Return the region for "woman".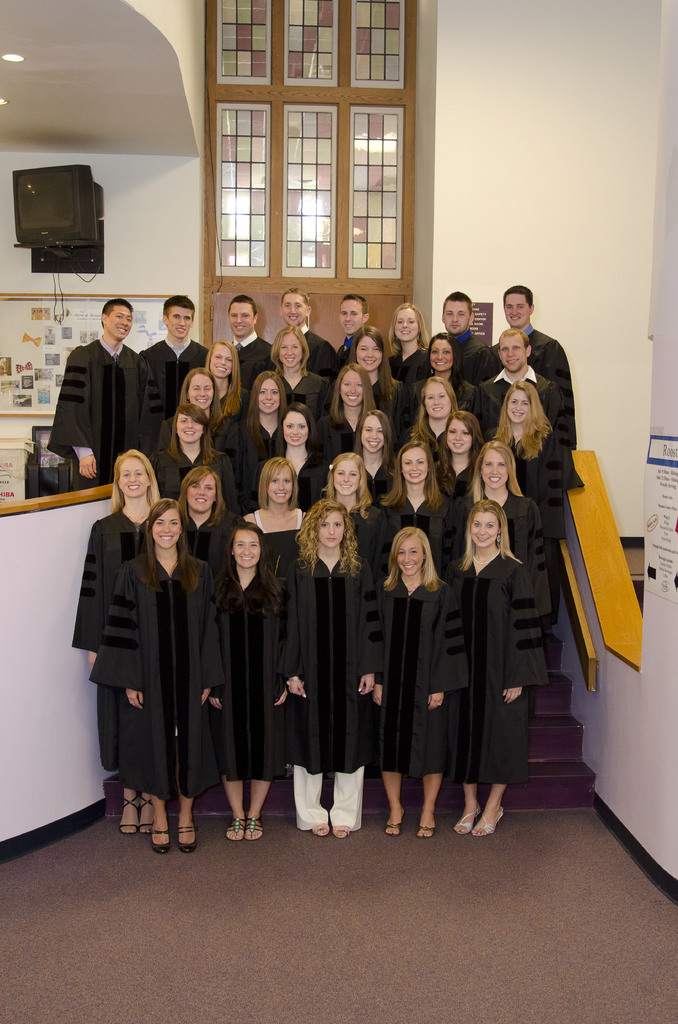
{"x1": 386, "y1": 304, "x2": 435, "y2": 365}.
